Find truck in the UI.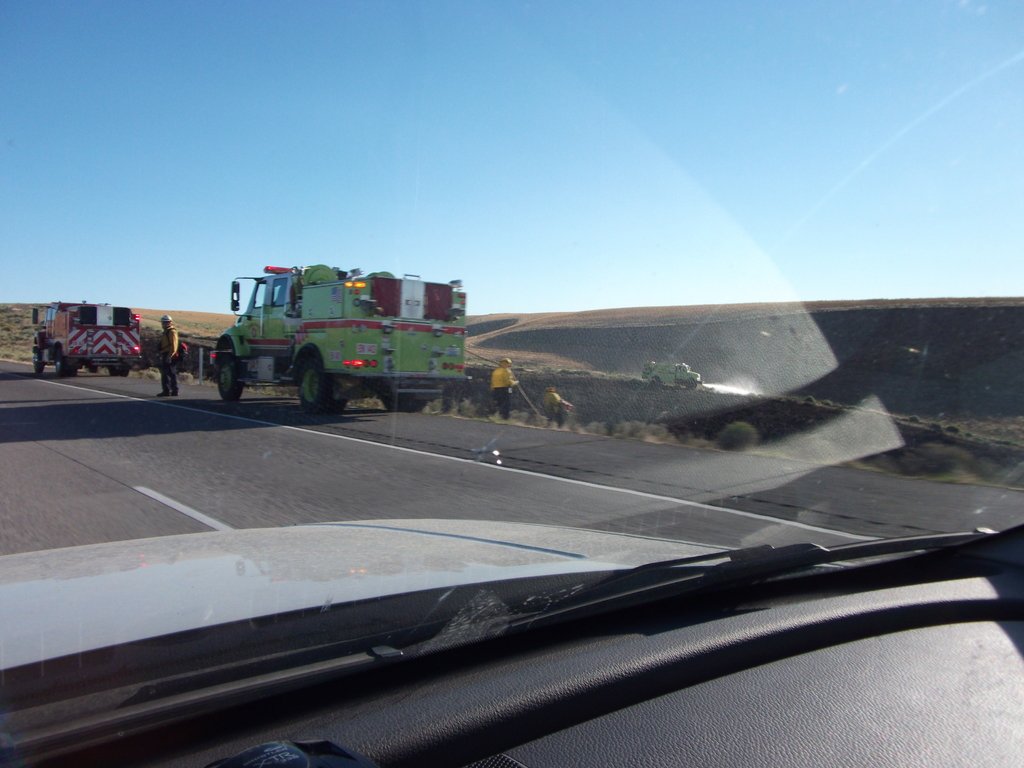
UI element at box(204, 264, 483, 425).
